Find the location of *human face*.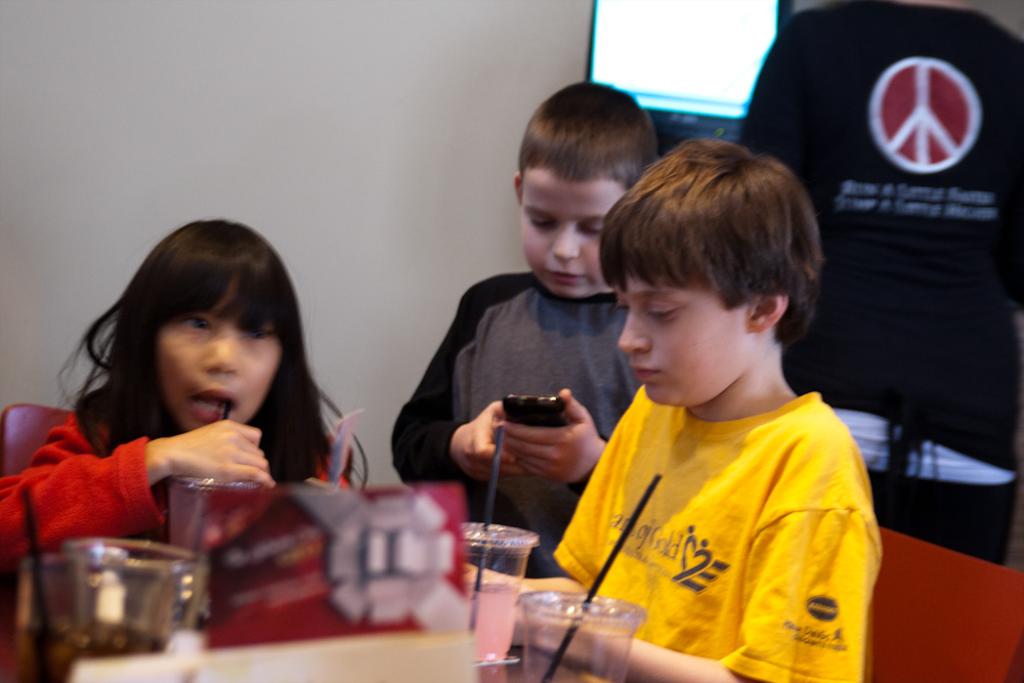
Location: (left=617, top=273, right=760, bottom=407).
